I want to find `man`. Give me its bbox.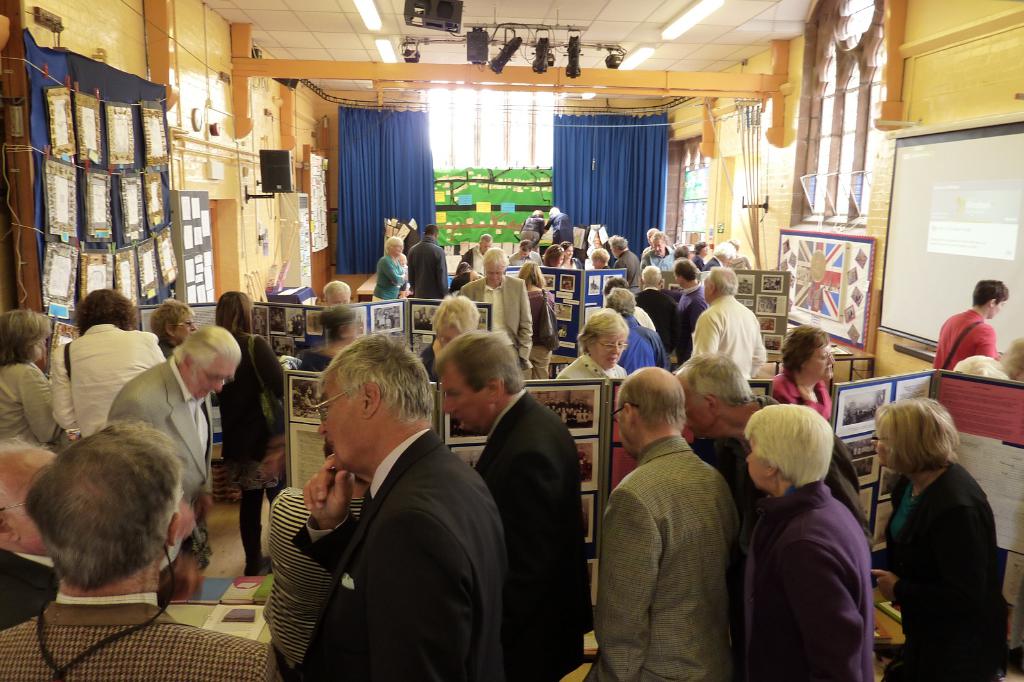
668, 255, 715, 358.
